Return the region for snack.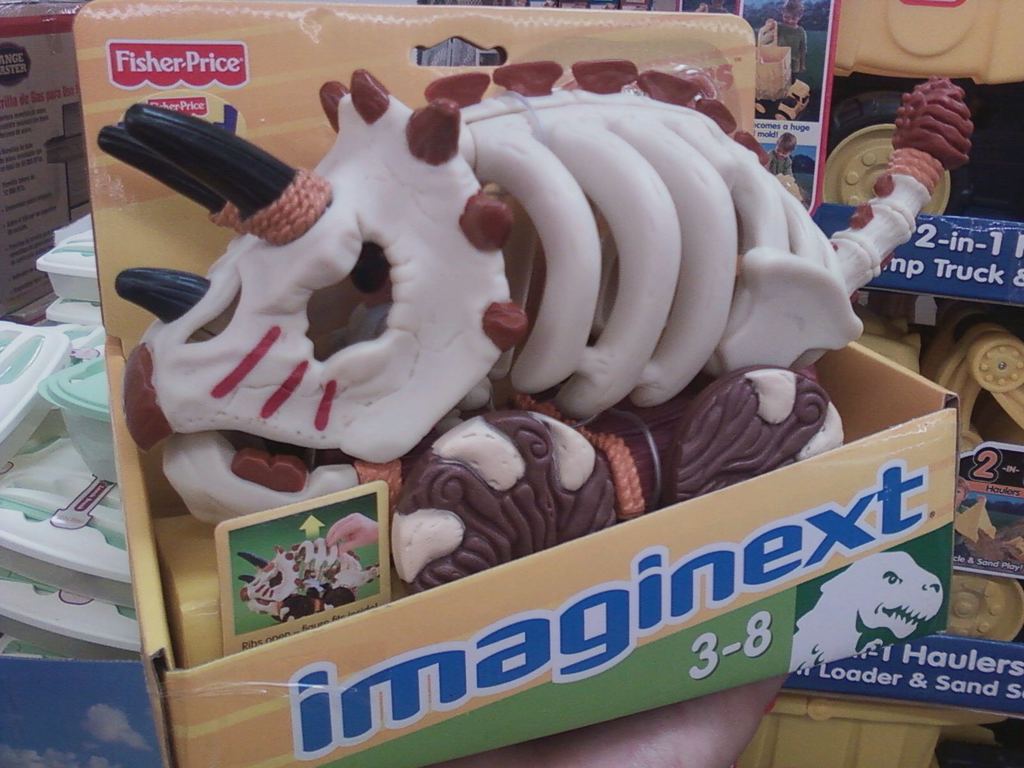
{"x1": 94, "y1": 72, "x2": 868, "y2": 606}.
